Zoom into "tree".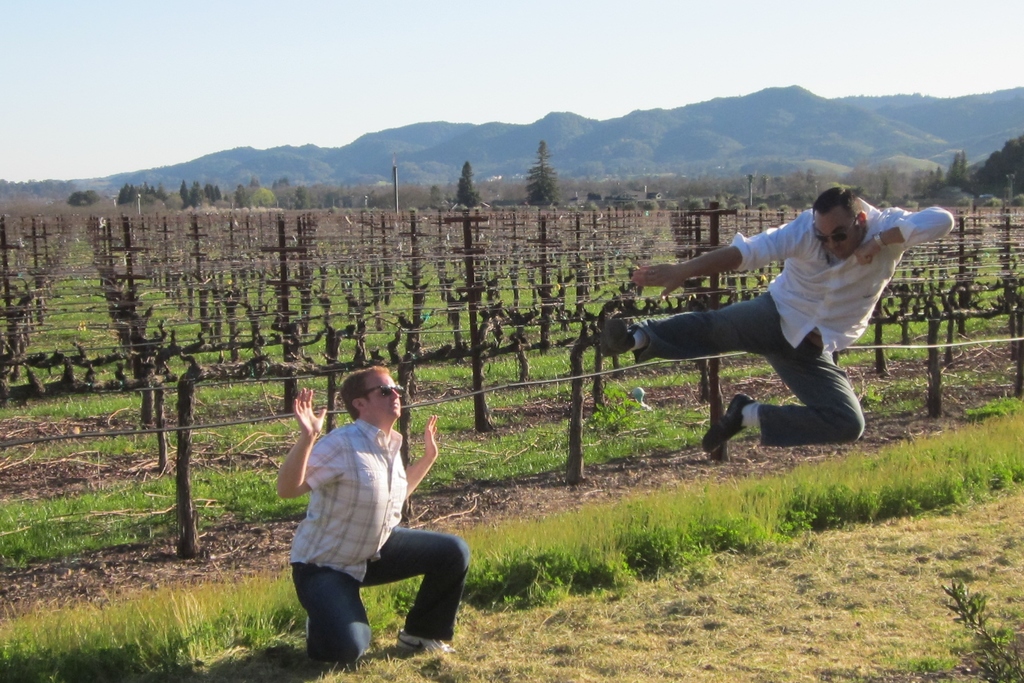
Zoom target: l=180, t=181, r=191, b=210.
